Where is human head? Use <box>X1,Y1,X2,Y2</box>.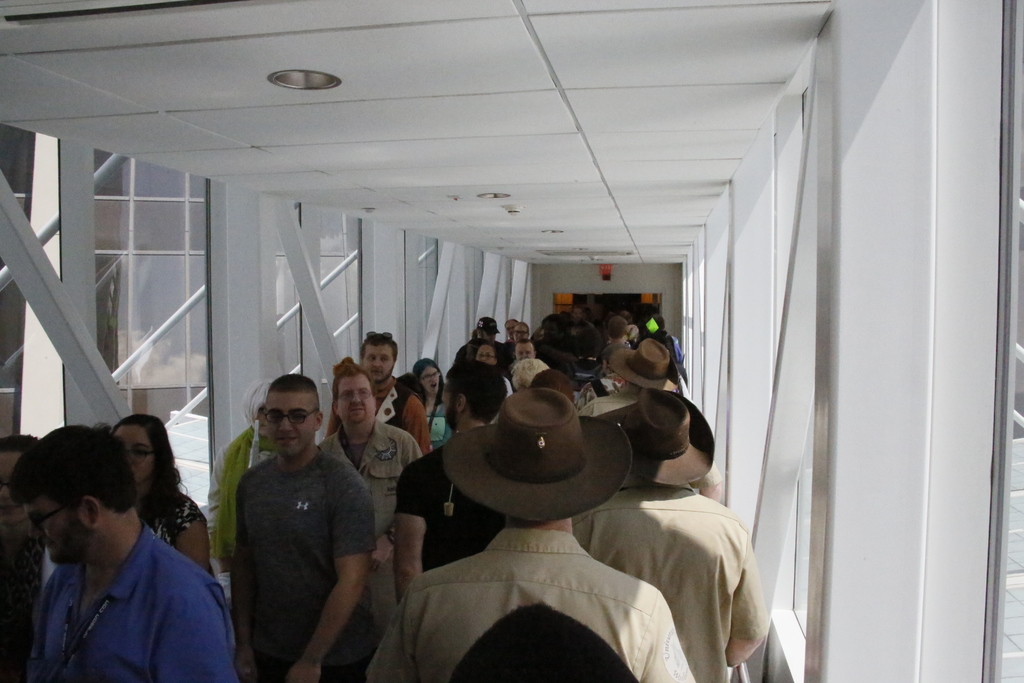
<box>576,333,604,358</box>.
